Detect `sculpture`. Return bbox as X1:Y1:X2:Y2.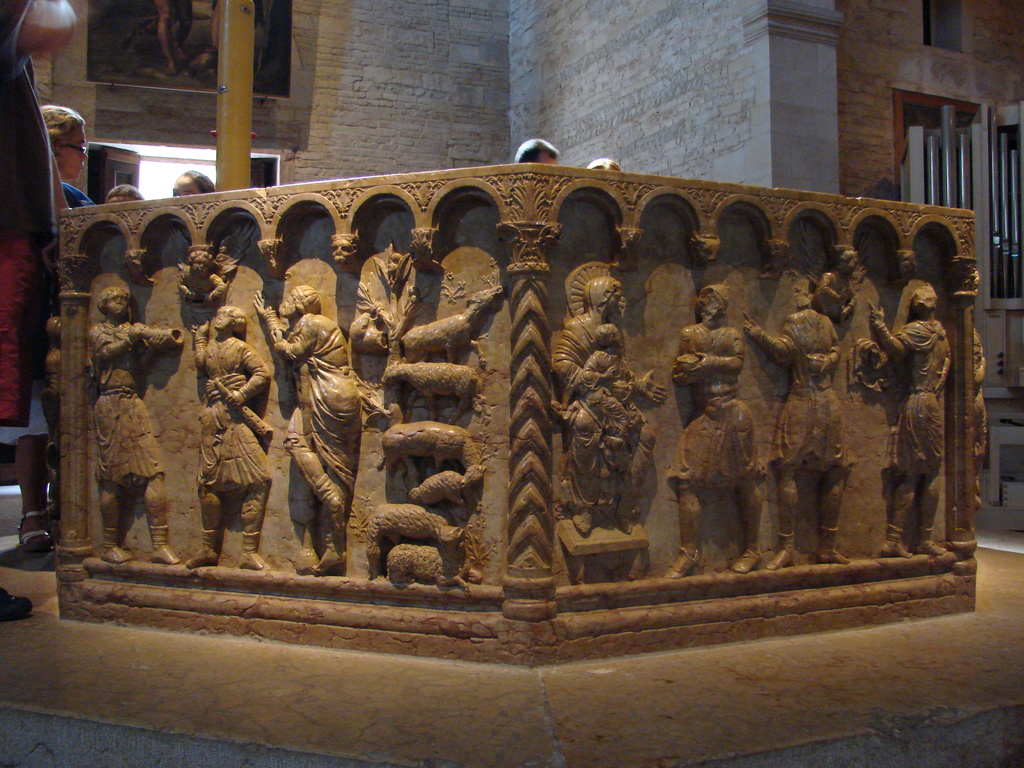
89:289:187:564.
